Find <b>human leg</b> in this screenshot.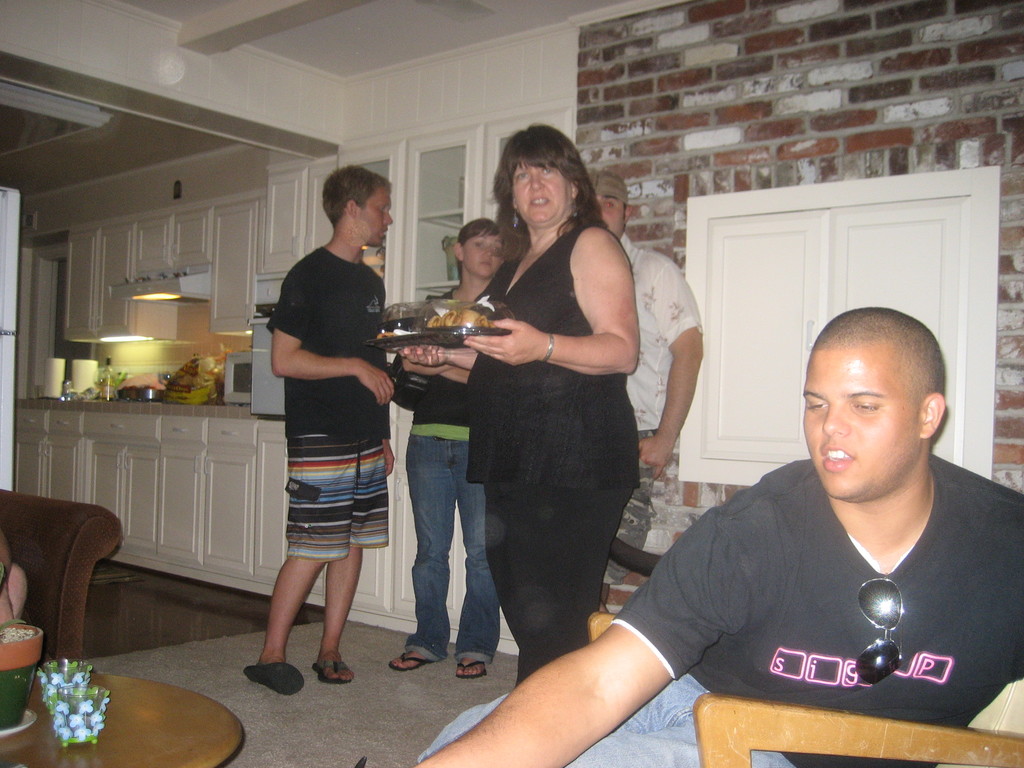
The bounding box for <b>human leg</b> is select_region(312, 544, 355, 683).
